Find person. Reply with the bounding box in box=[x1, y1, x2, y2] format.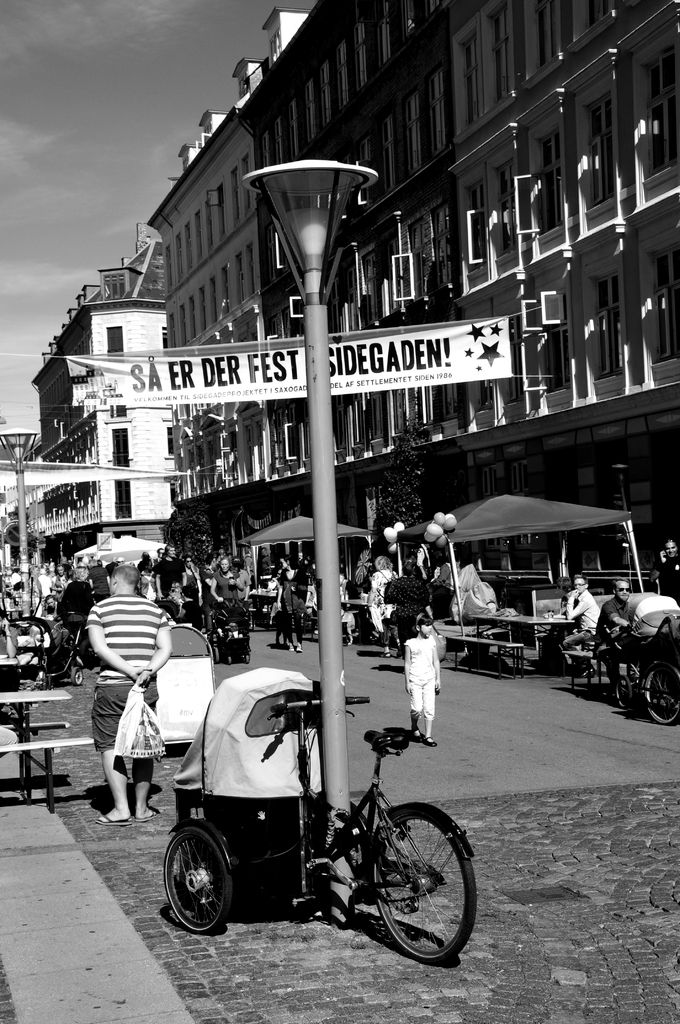
box=[385, 560, 429, 625].
